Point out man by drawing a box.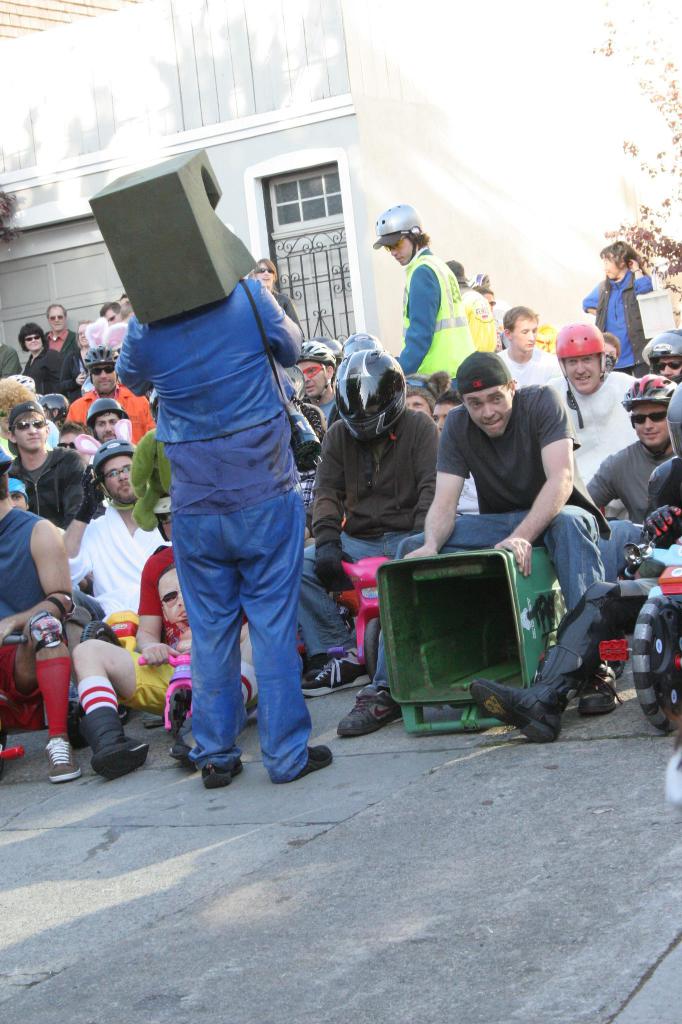
[290,340,337,433].
